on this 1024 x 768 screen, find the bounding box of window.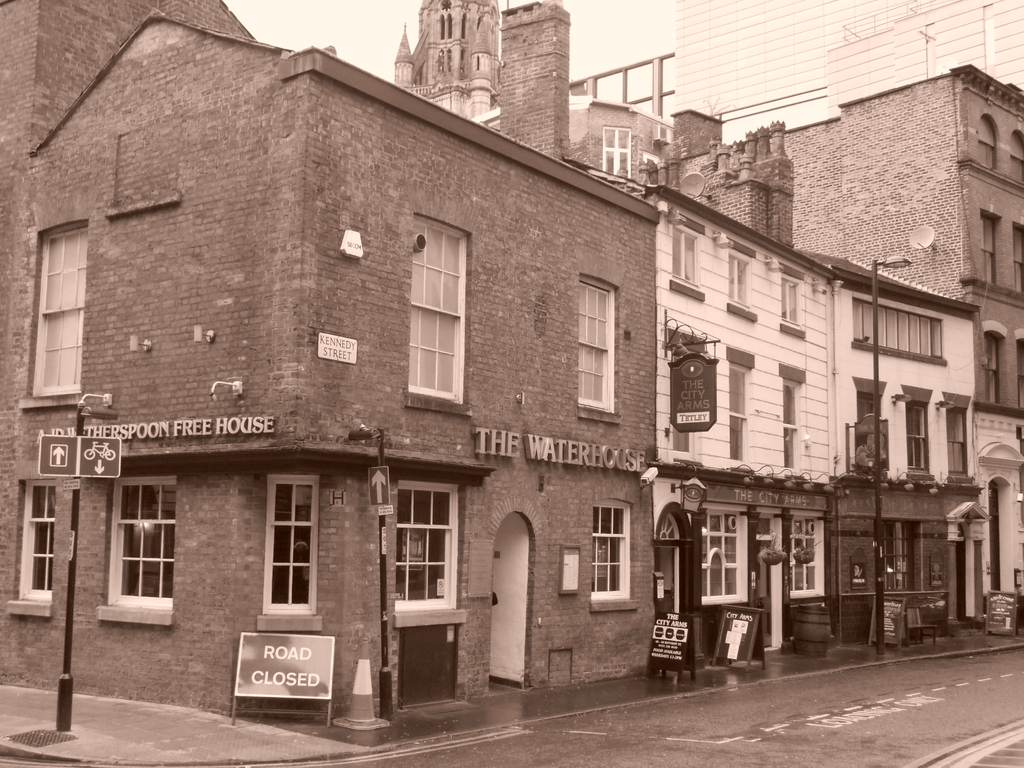
Bounding box: bbox=[598, 121, 634, 175].
